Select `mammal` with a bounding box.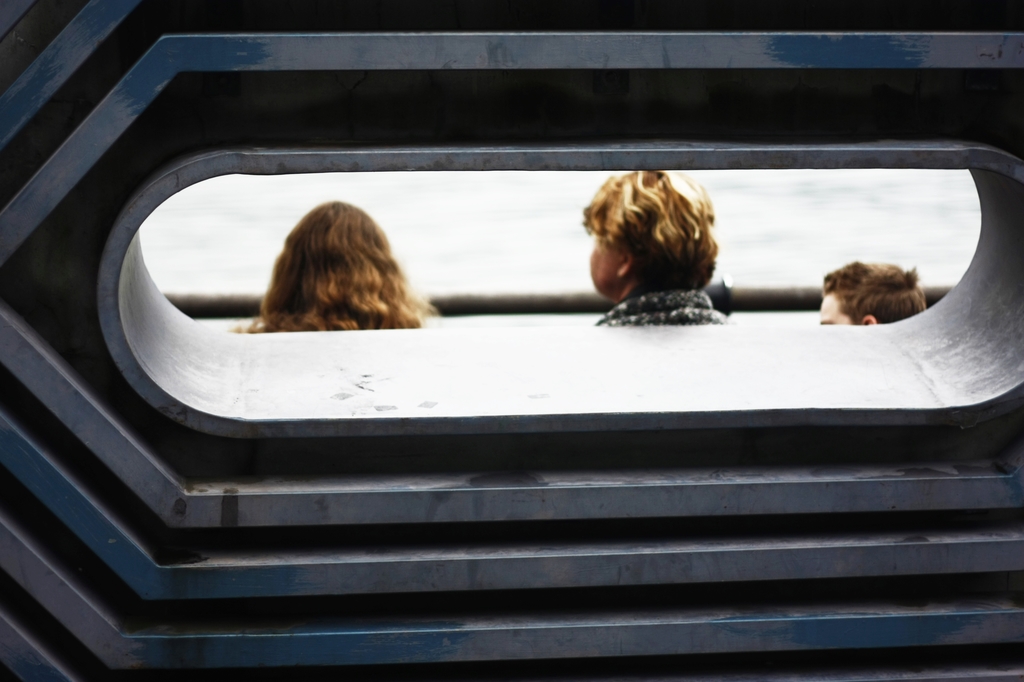
pyautogui.locateOnScreen(225, 197, 435, 338).
